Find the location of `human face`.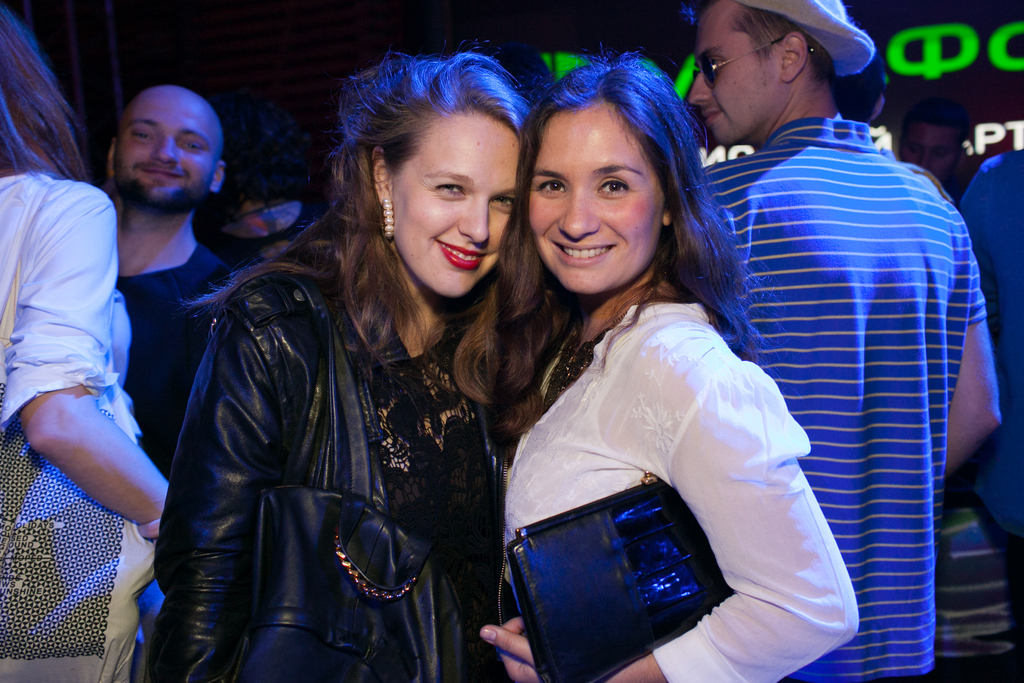
Location: 531:94:680:290.
